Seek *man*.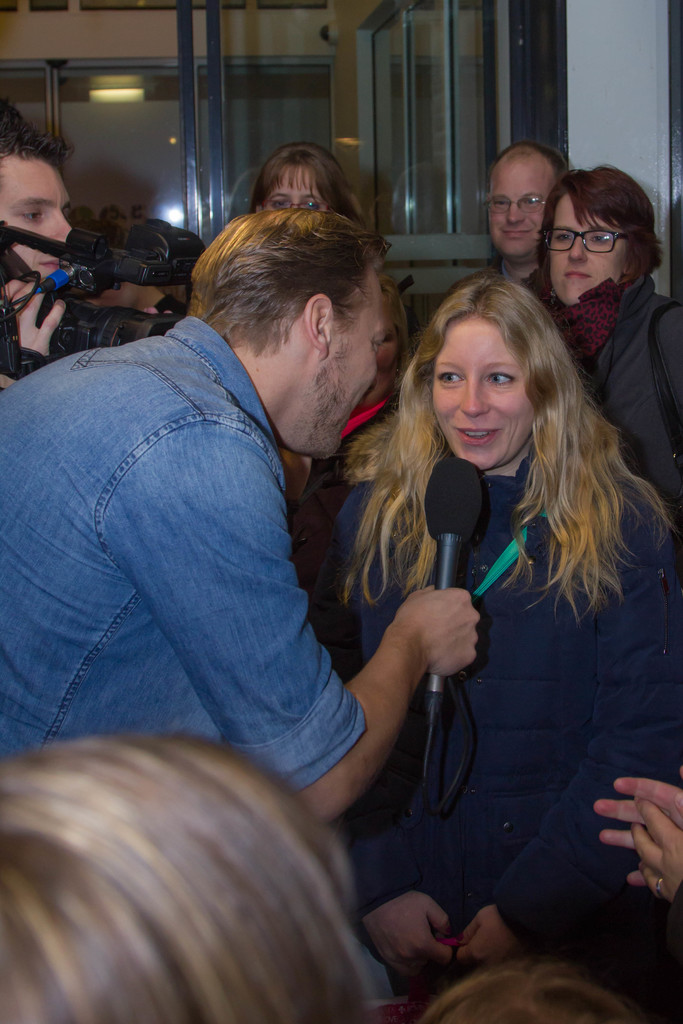
box(484, 142, 573, 312).
